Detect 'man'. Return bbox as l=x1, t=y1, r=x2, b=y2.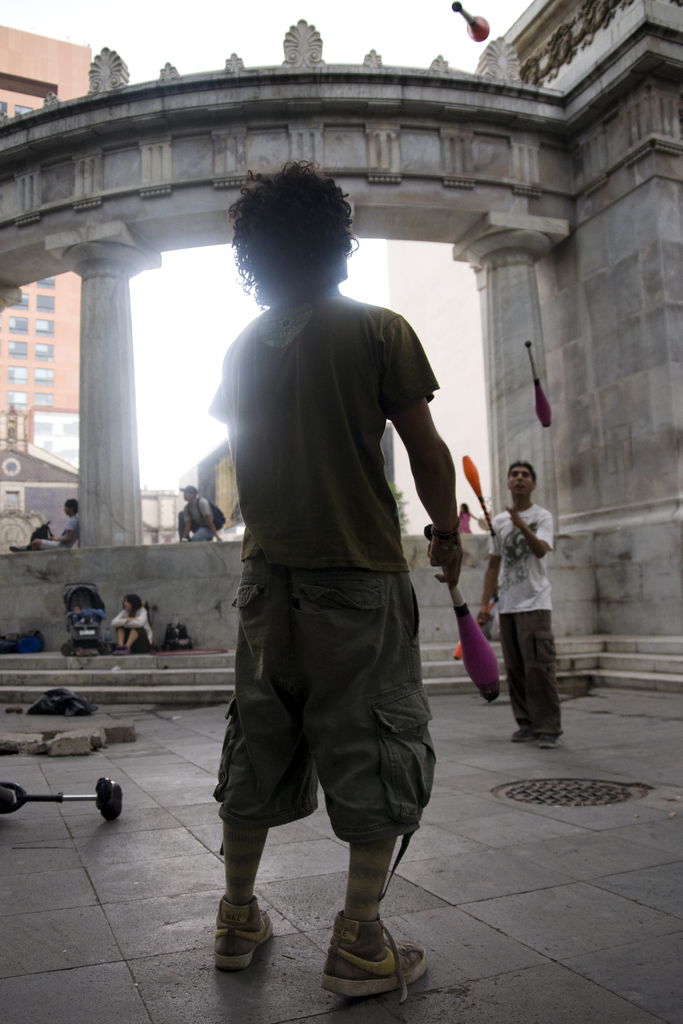
l=6, t=497, r=81, b=550.
